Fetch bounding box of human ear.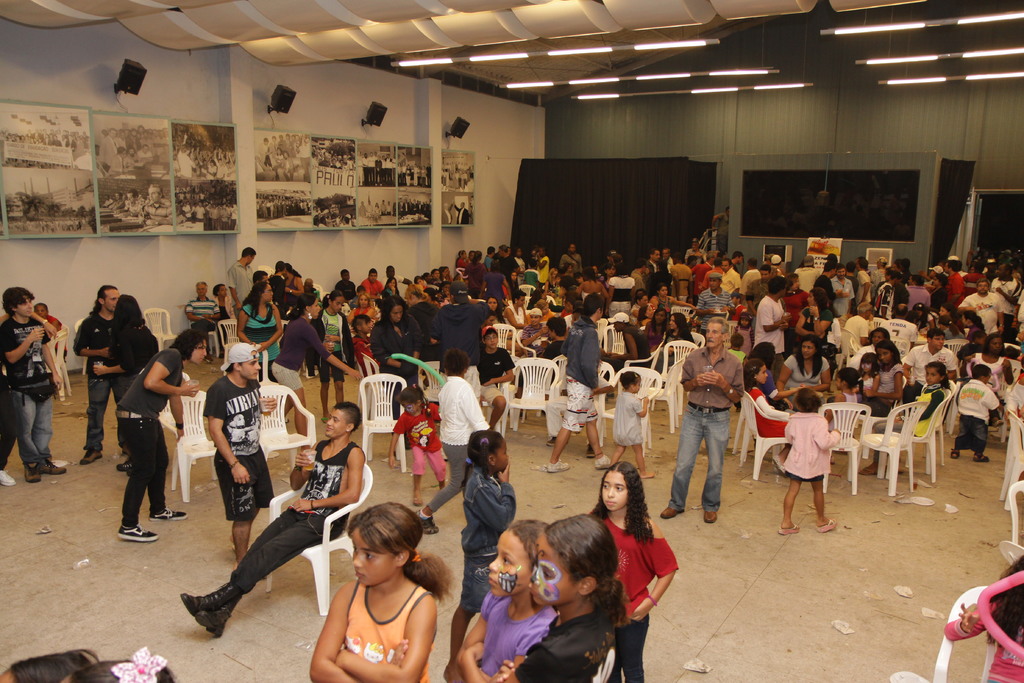
Bbox: l=396, t=550, r=410, b=566.
